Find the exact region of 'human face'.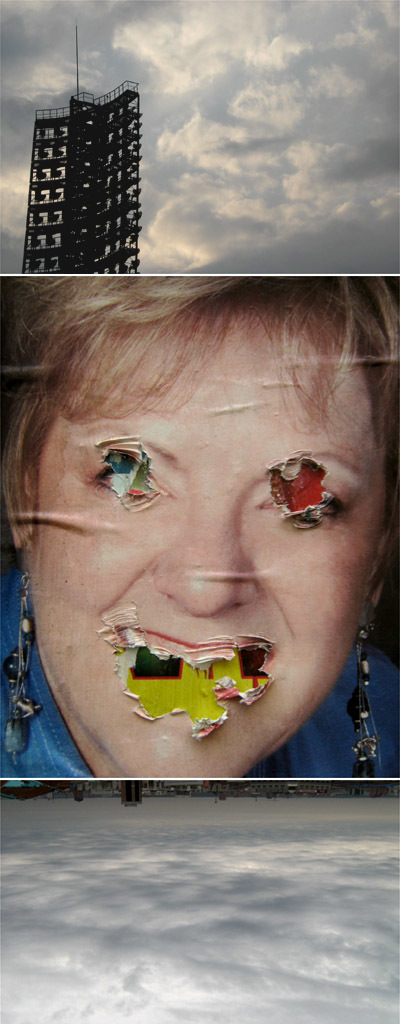
Exact region: [left=21, top=320, right=386, bottom=788].
